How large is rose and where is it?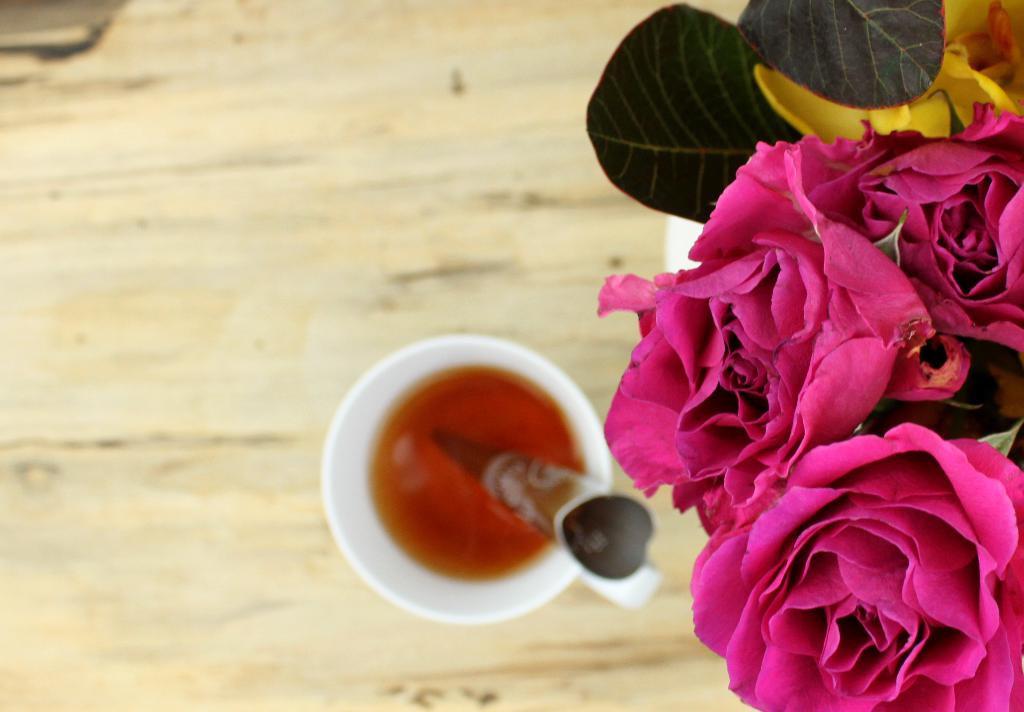
Bounding box: select_region(853, 102, 1023, 353).
